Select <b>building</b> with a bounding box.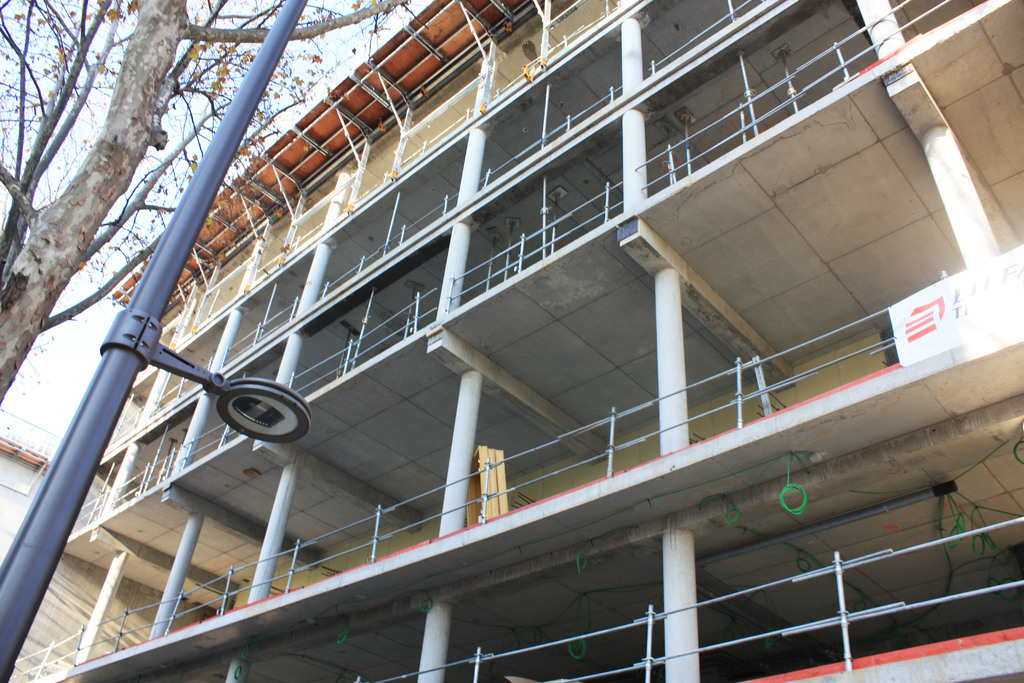
locate(0, 0, 1023, 682).
